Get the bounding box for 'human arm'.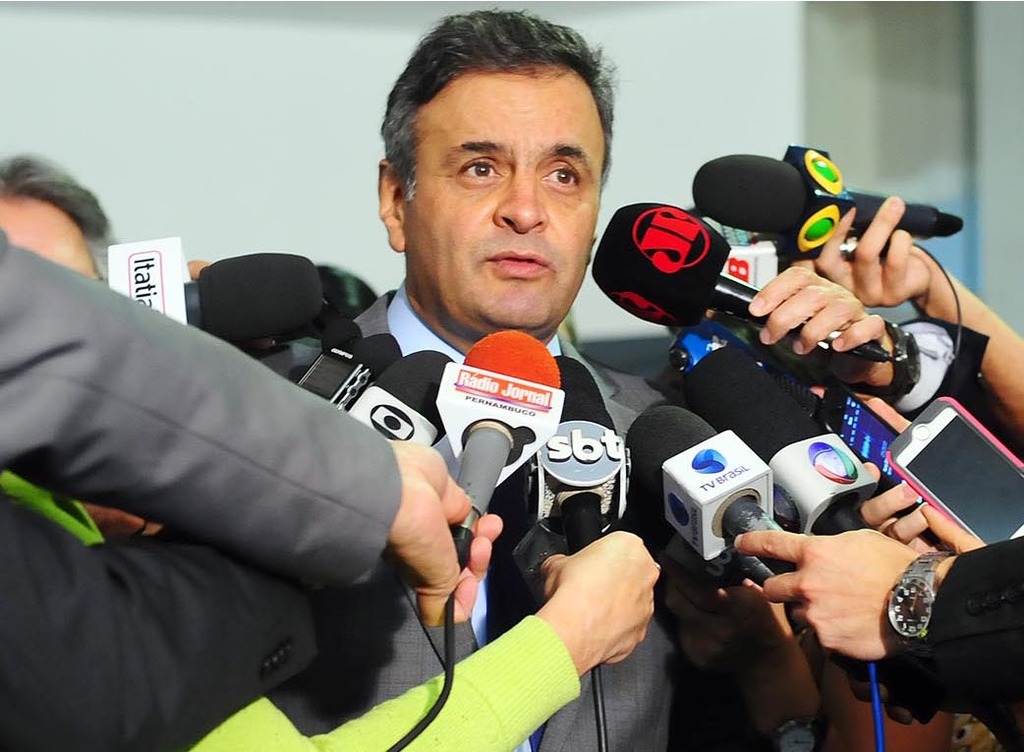
287:526:657:751.
